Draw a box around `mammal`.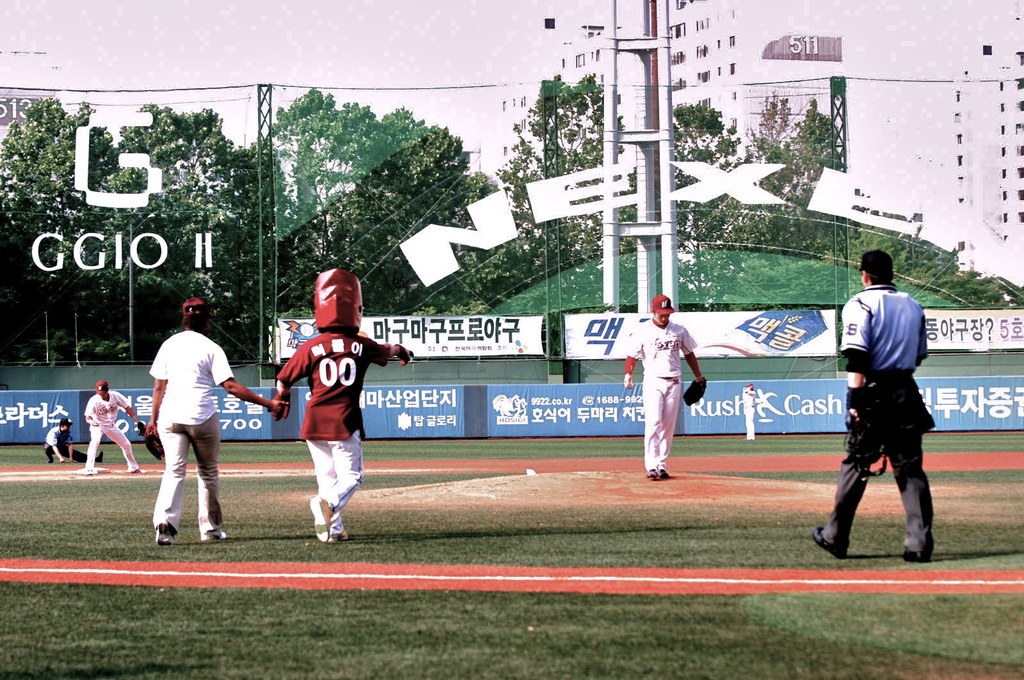
bbox=[83, 376, 137, 473].
